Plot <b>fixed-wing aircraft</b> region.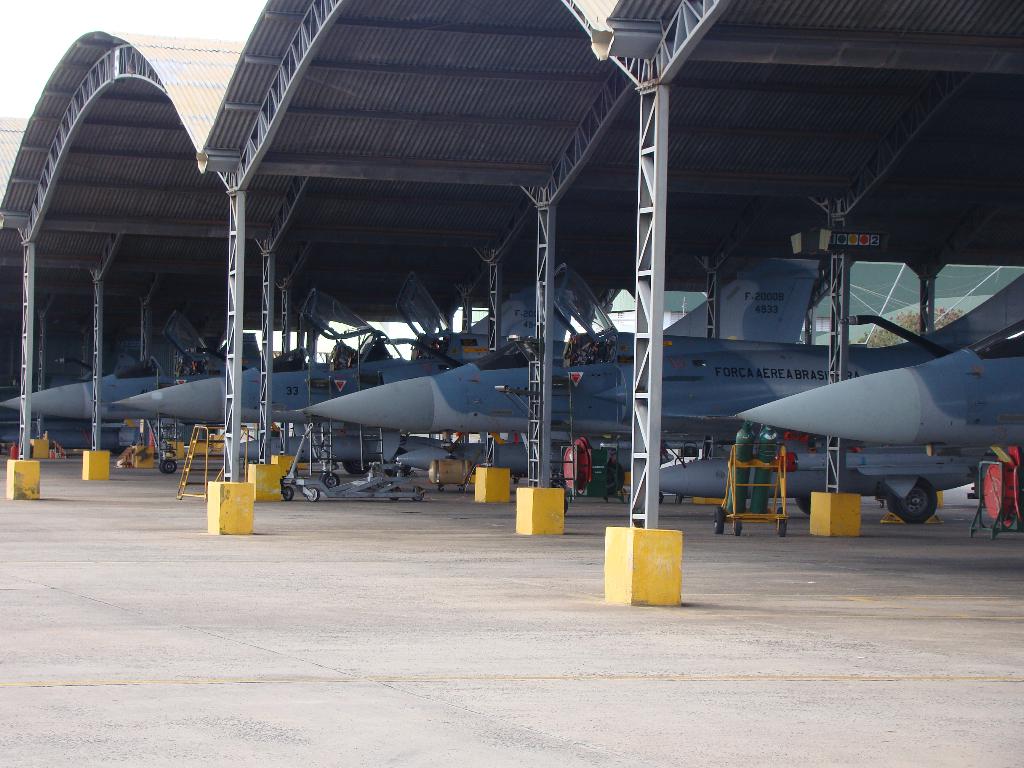
Plotted at [left=729, top=312, right=1023, bottom=449].
